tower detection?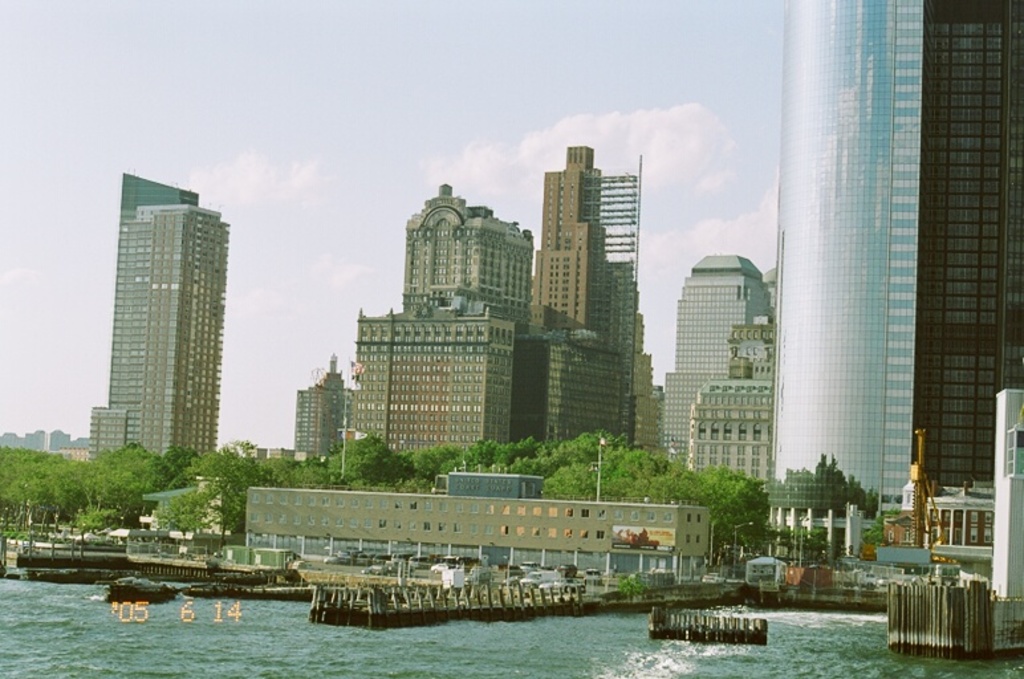
(x1=298, y1=358, x2=344, y2=459)
